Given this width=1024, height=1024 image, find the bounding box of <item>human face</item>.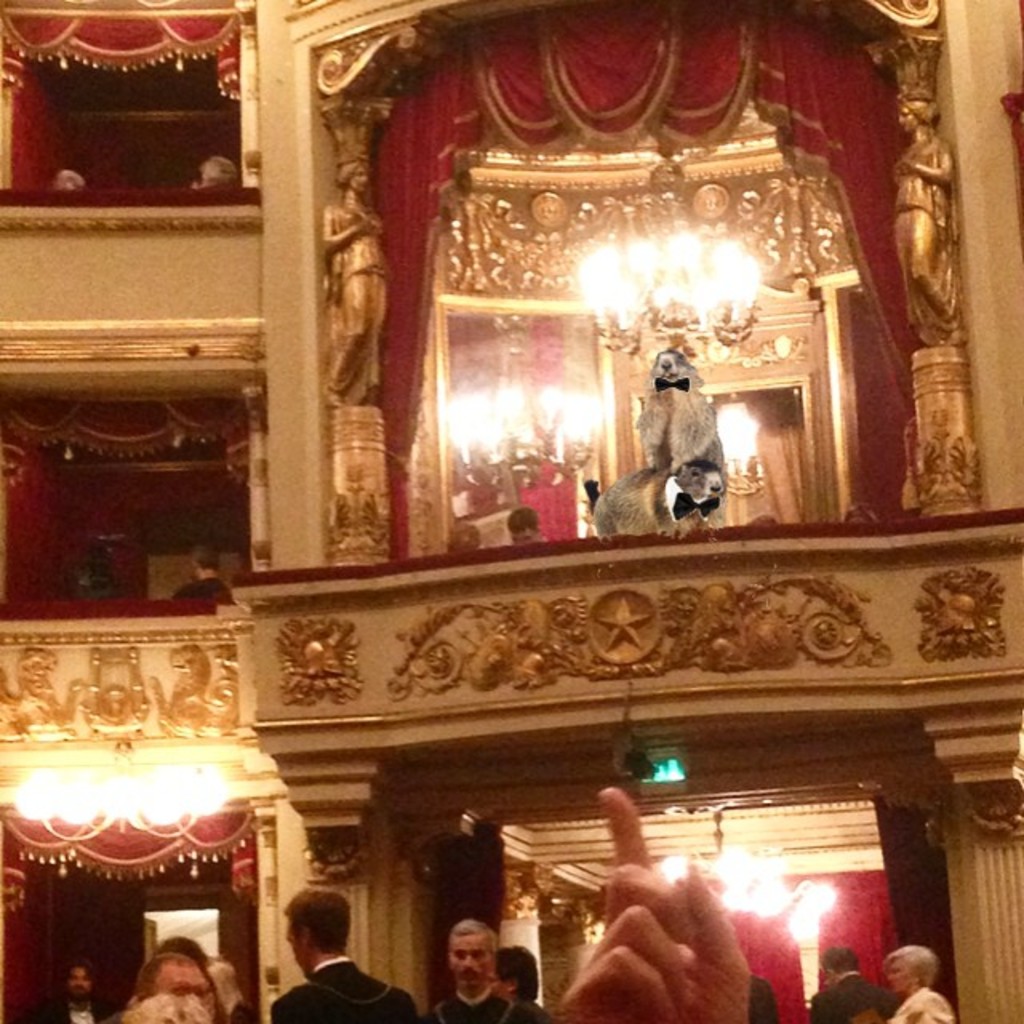
475, 963, 512, 998.
